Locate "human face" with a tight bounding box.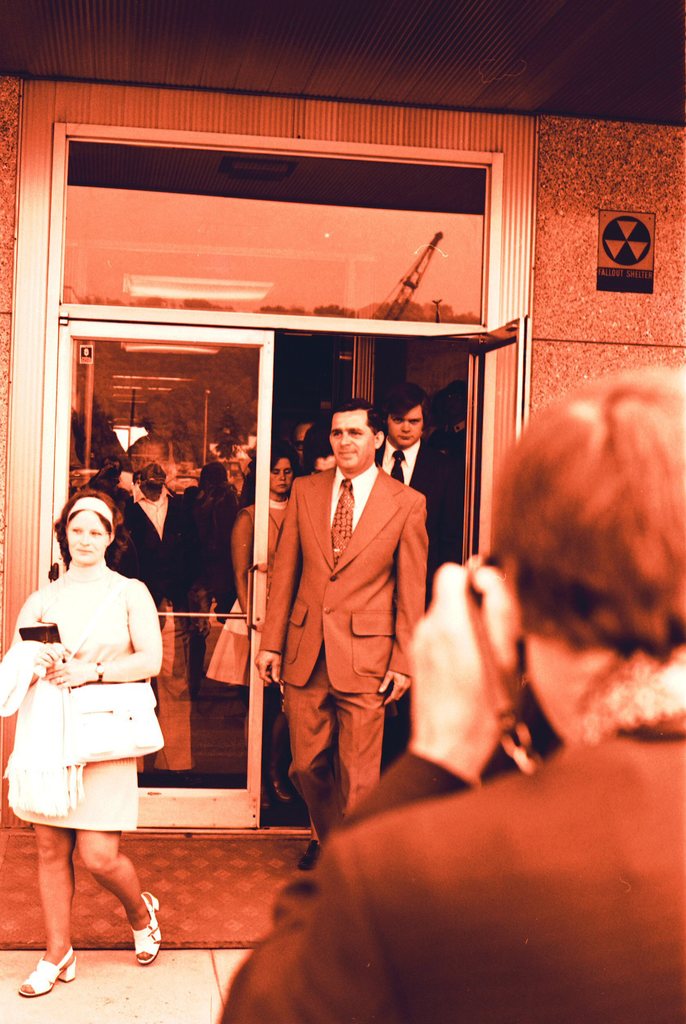
l=325, t=410, r=375, b=476.
